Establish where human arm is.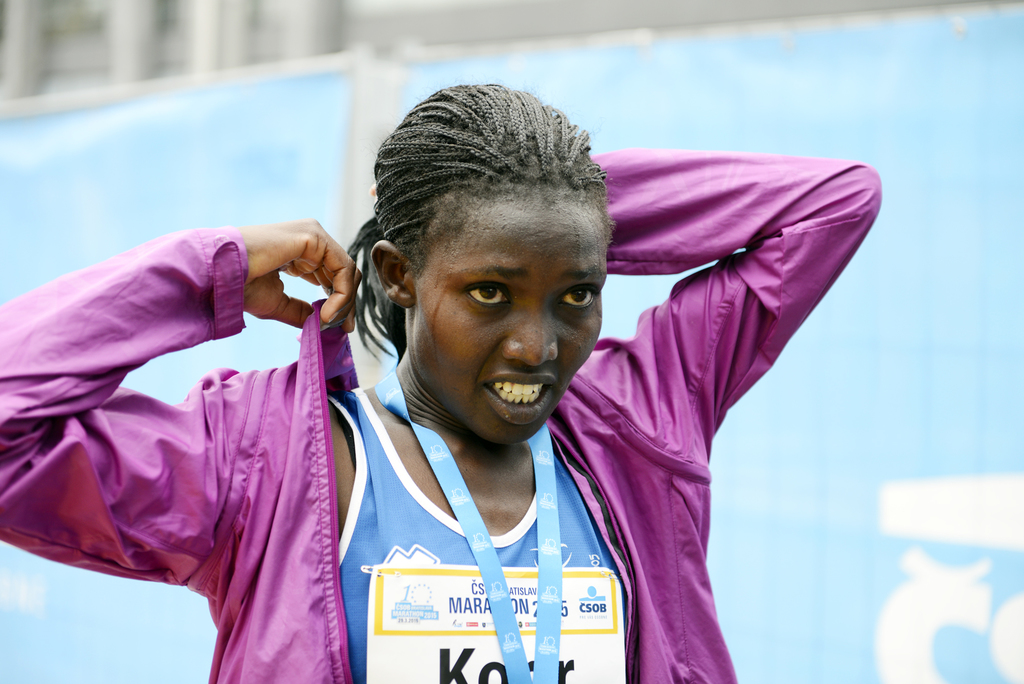
Established at x1=588, y1=139, x2=877, y2=434.
